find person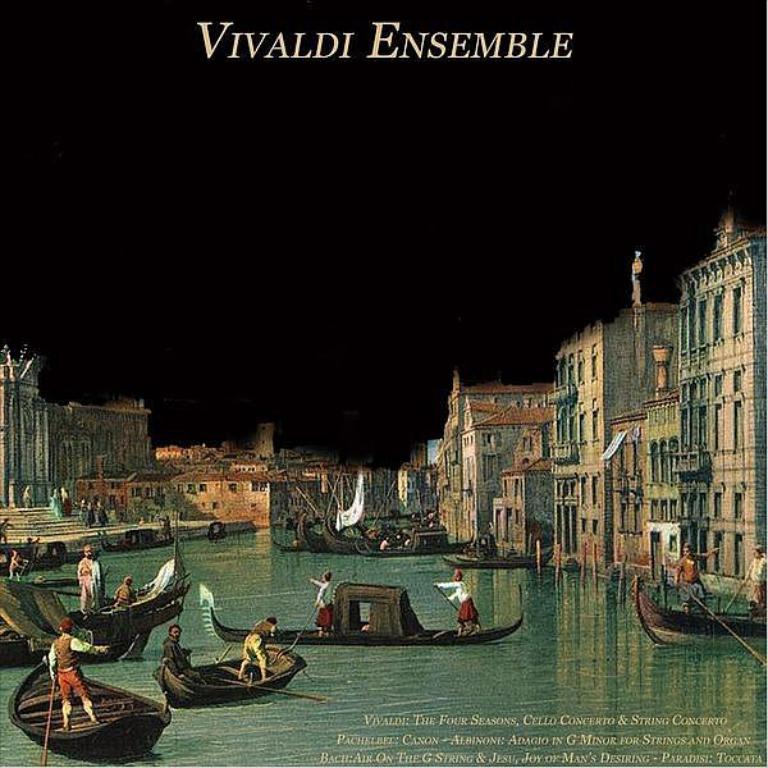
{"x1": 156, "y1": 625, "x2": 202, "y2": 687}
